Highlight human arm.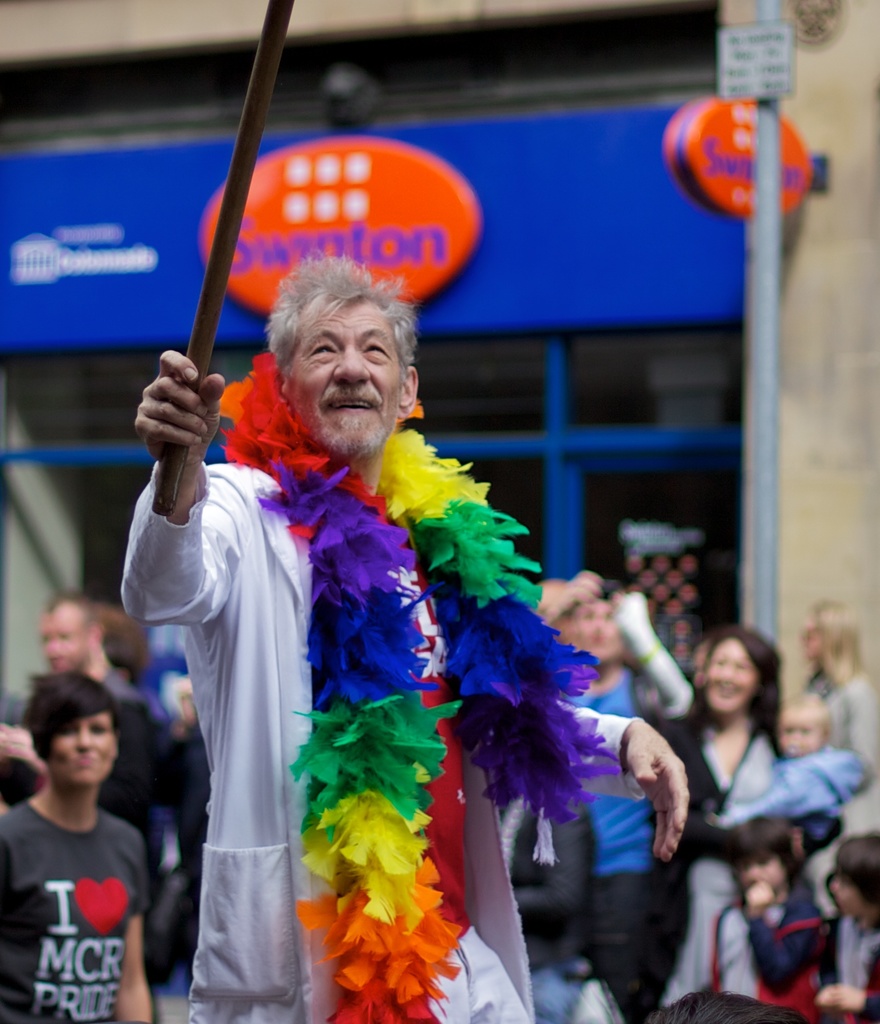
Highlighted region: box(0, 719, 57, 776).
